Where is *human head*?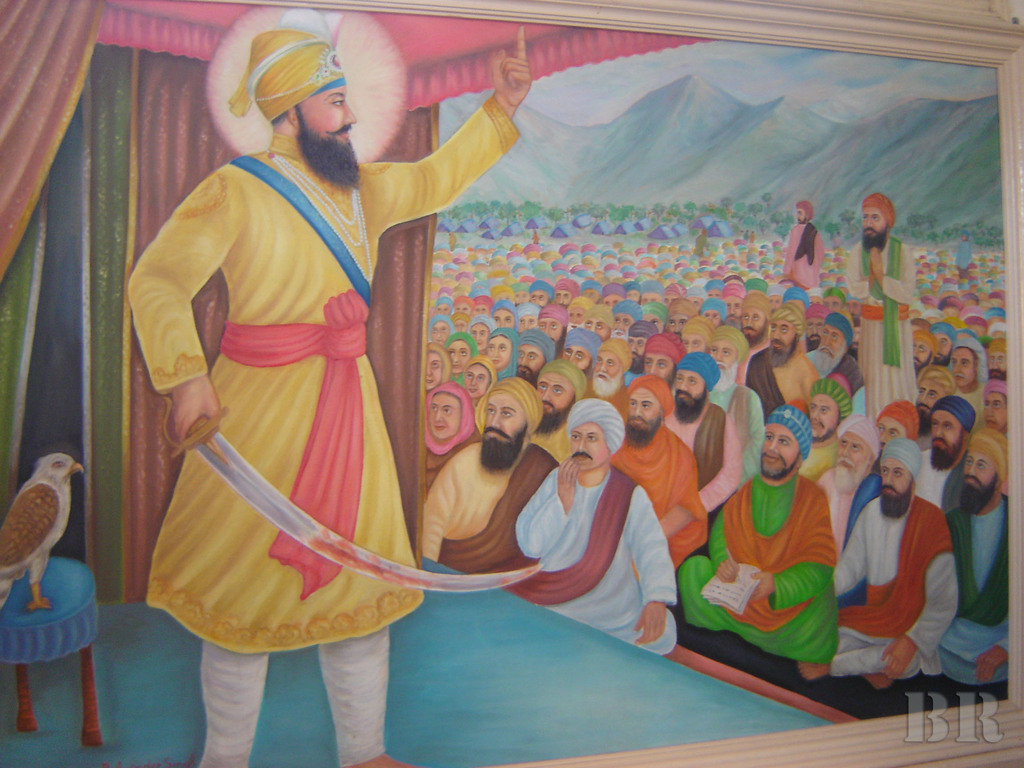
603:285:627:309.
